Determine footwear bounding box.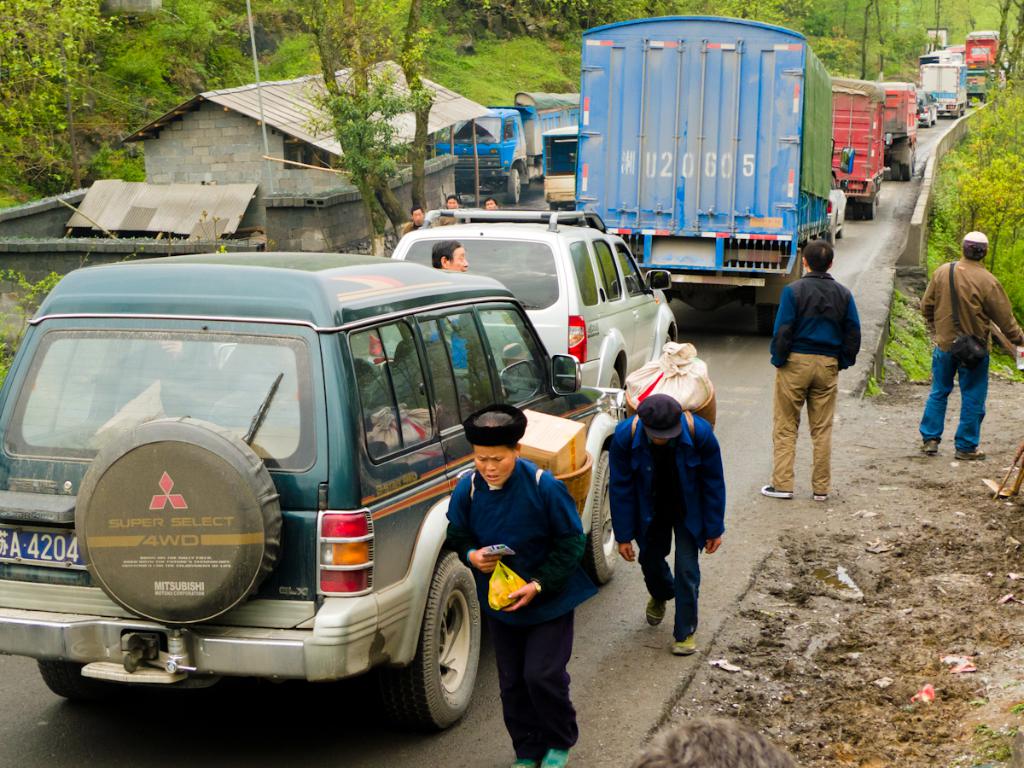
Determined: (672,630,697,657).
